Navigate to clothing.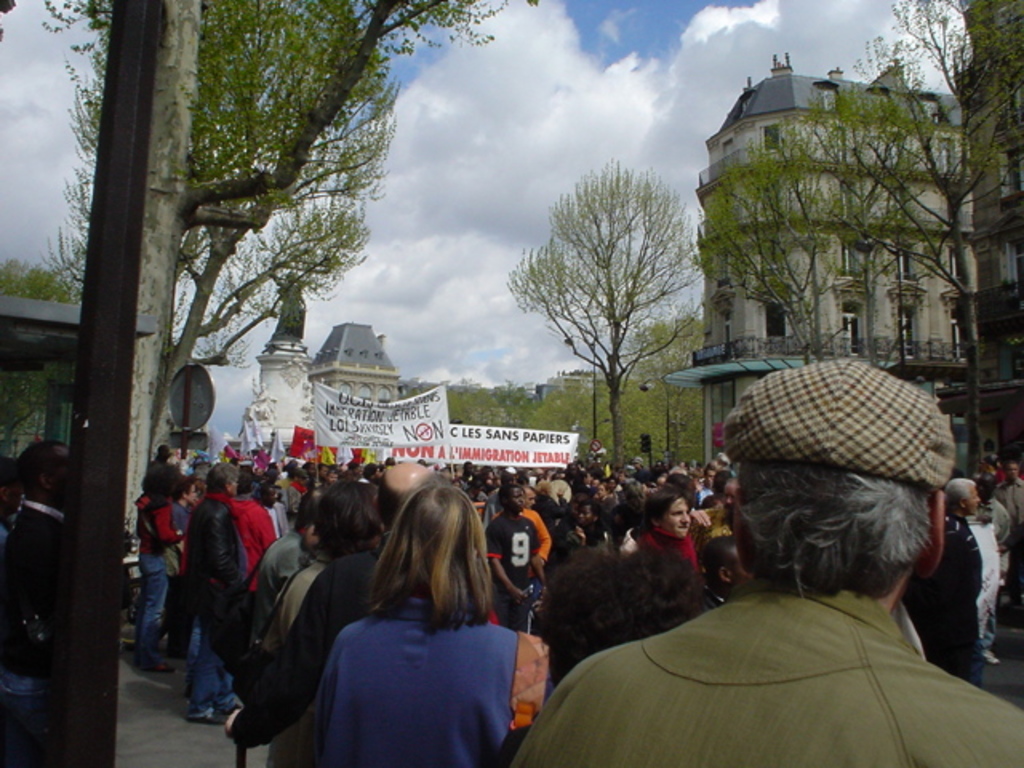
Navigation target: bbox=[232, 486, 272, 562].
